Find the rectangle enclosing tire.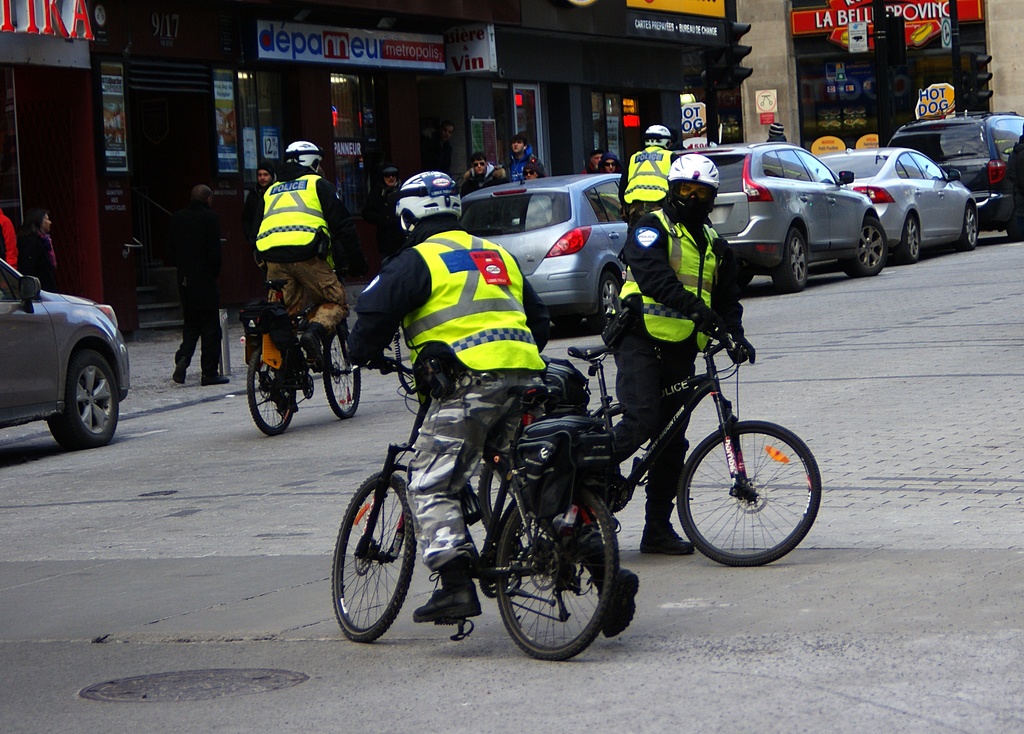
Rect(901, 211, 927, 260).
